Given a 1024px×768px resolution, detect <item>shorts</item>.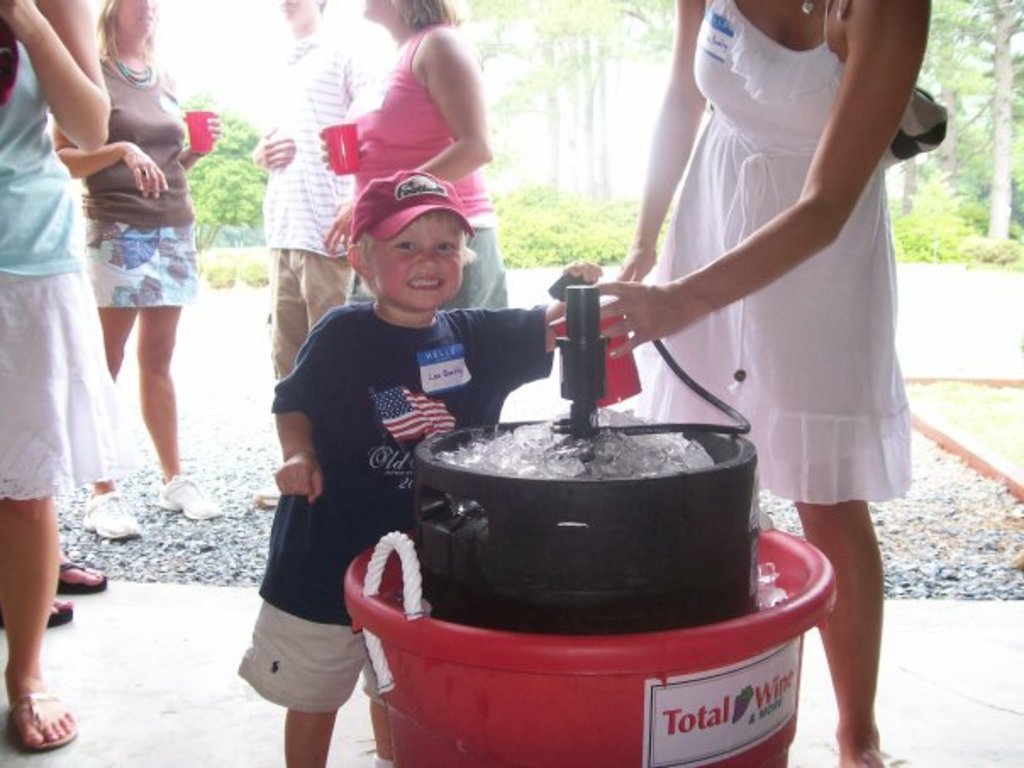
x1=266, y1=244, x2=358, y2=381.
